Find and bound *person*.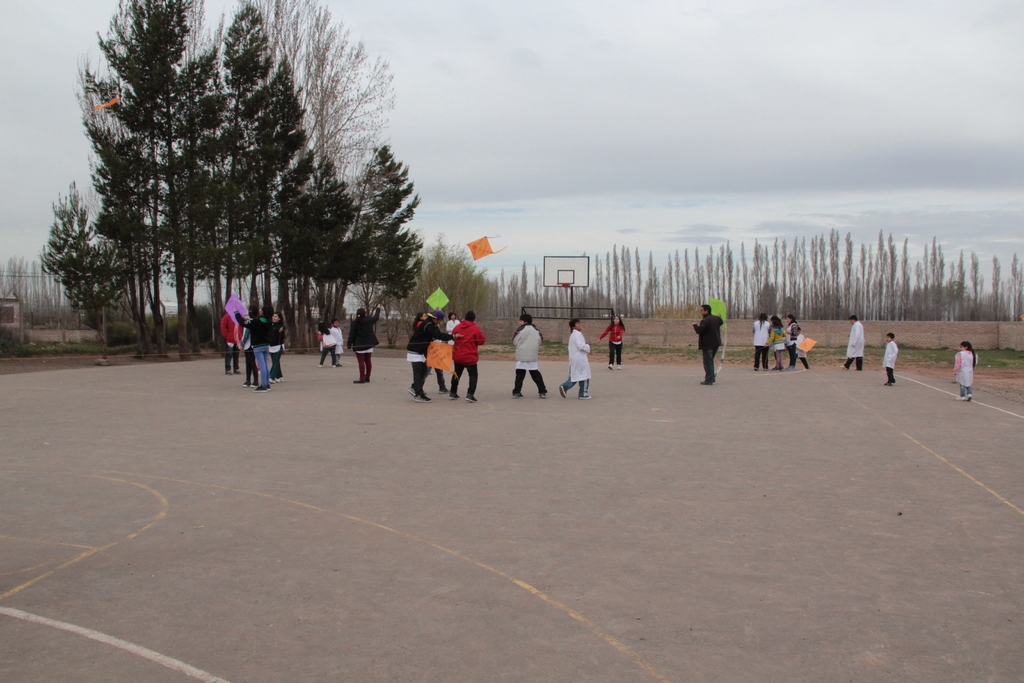
Bound: locate(772, 314, 789, 368).
